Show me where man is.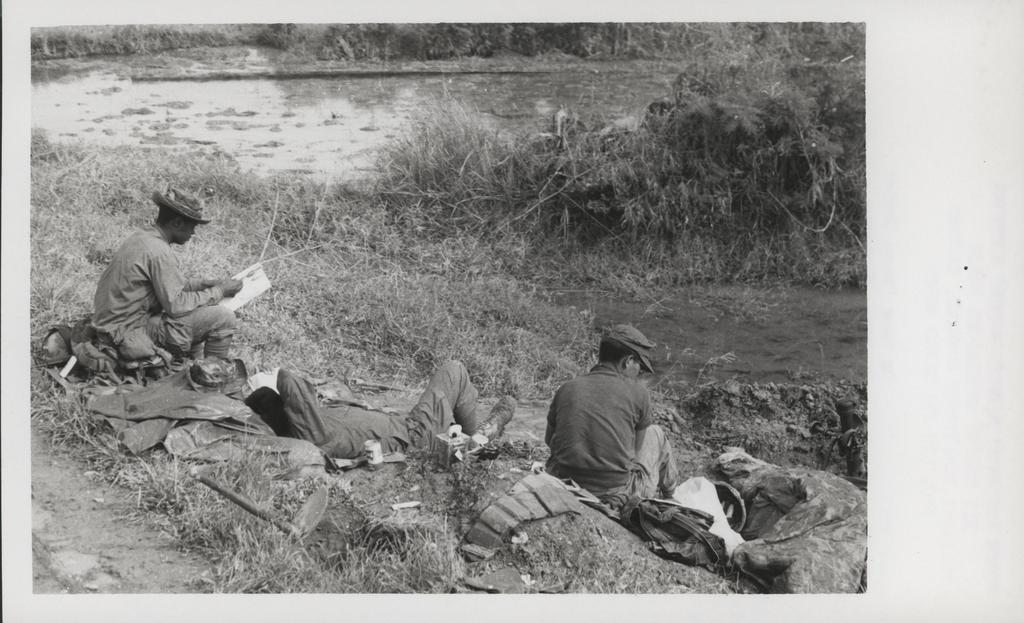
man is at (543,333,674,506).
